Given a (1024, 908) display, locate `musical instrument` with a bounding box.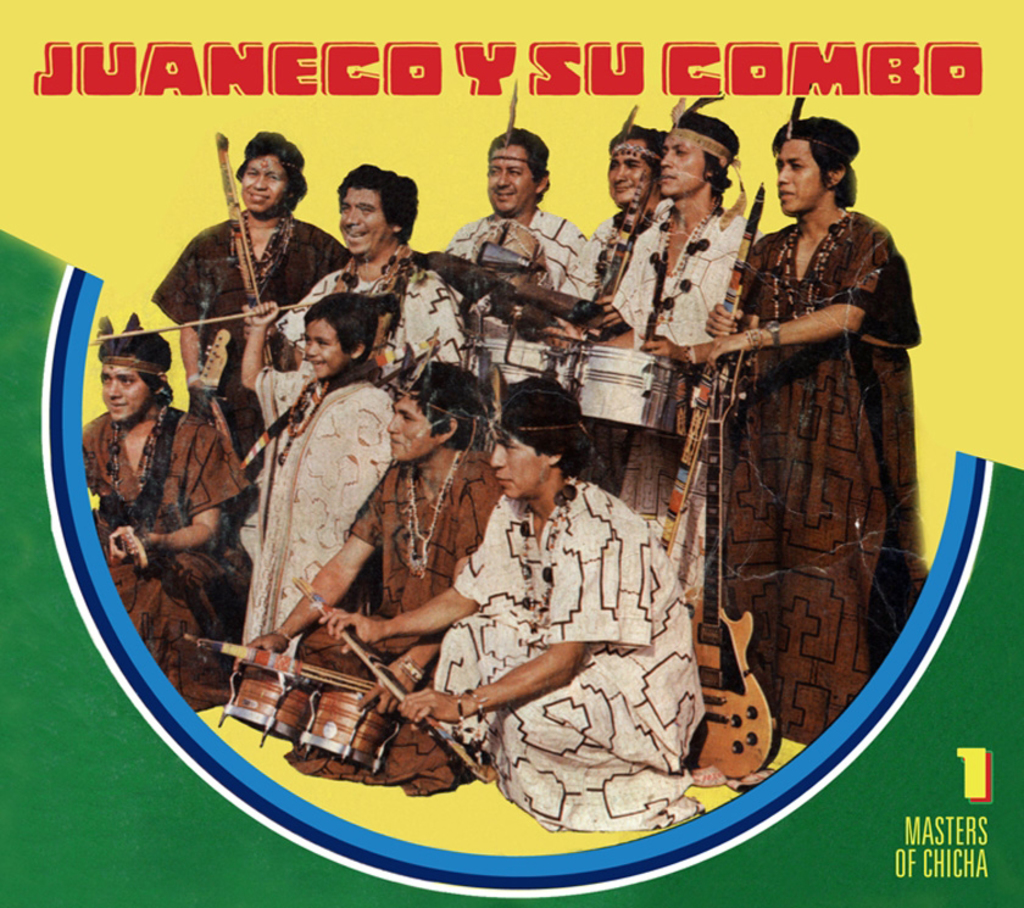
Located: region(296, 684, 406, 778).
